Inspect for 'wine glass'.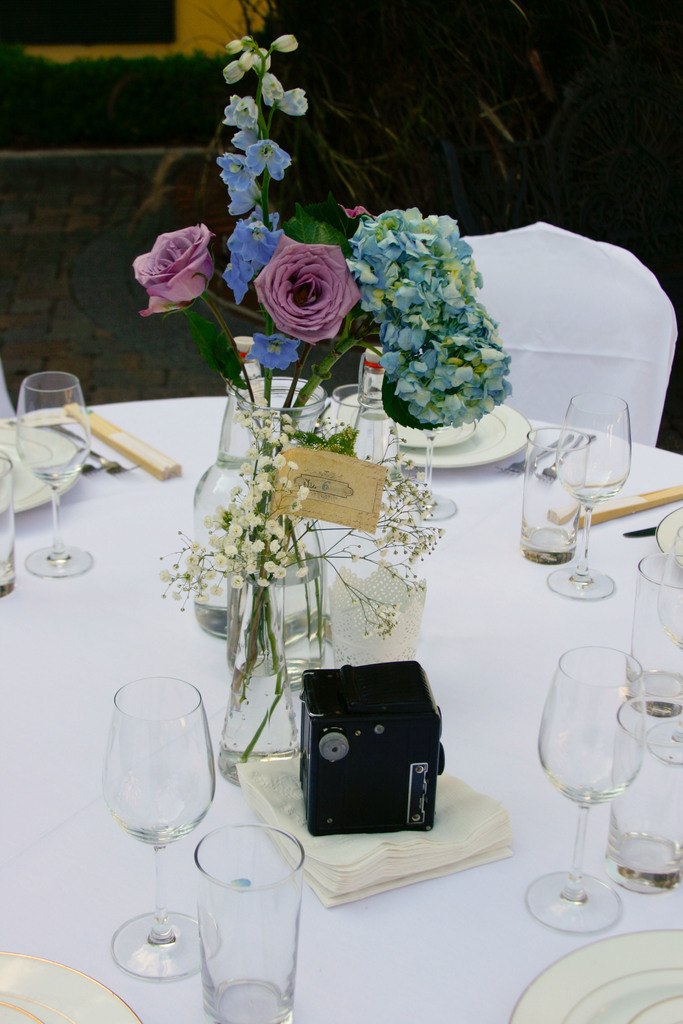
Inspection: [102, 675, 213, 984].
